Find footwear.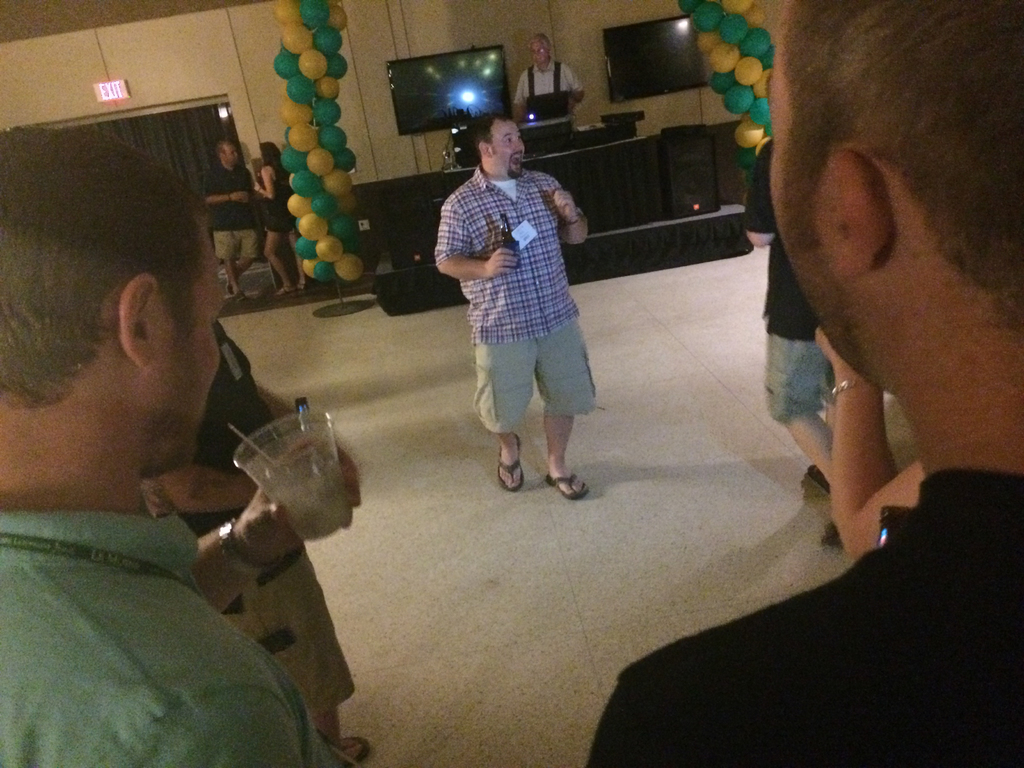
box(495, 433, 522, 492).
